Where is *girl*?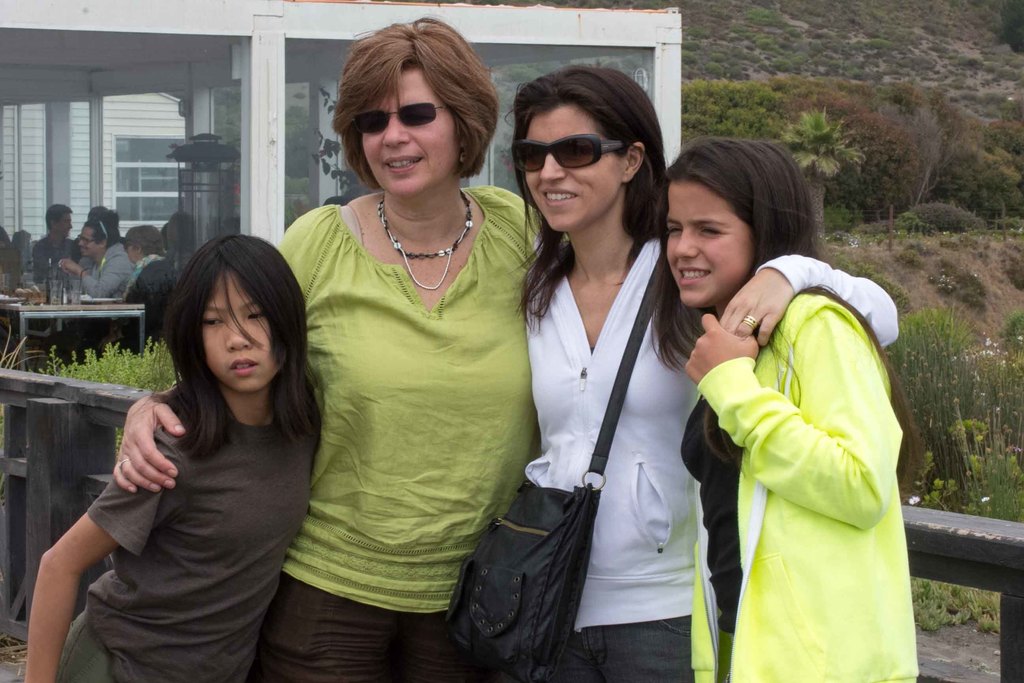
pyautogui.locateOnScreen(31, 235, 320, 681).
